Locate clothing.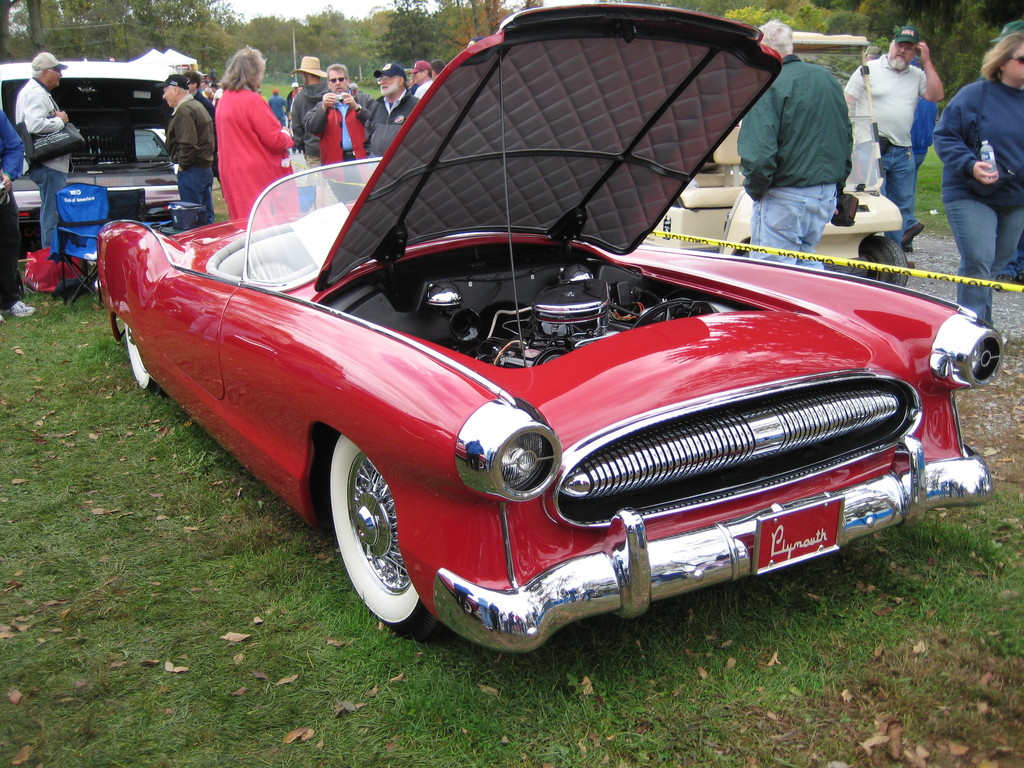
Bounding box: 300 81 374 163.
